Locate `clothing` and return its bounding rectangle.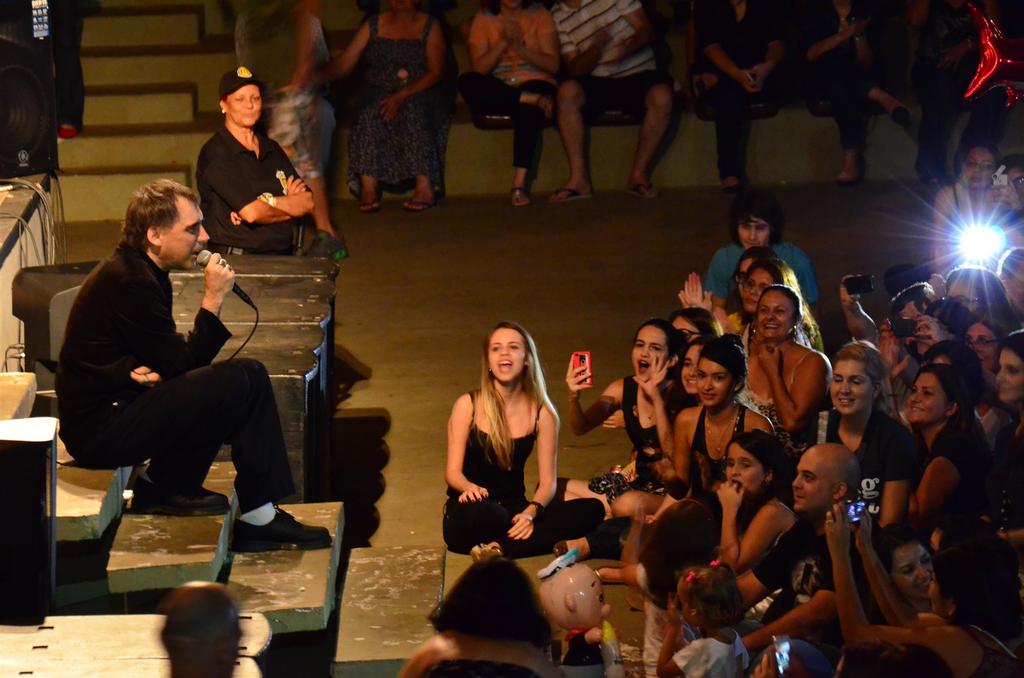
(x1=800, y1=0, x2=899, y2=149).
